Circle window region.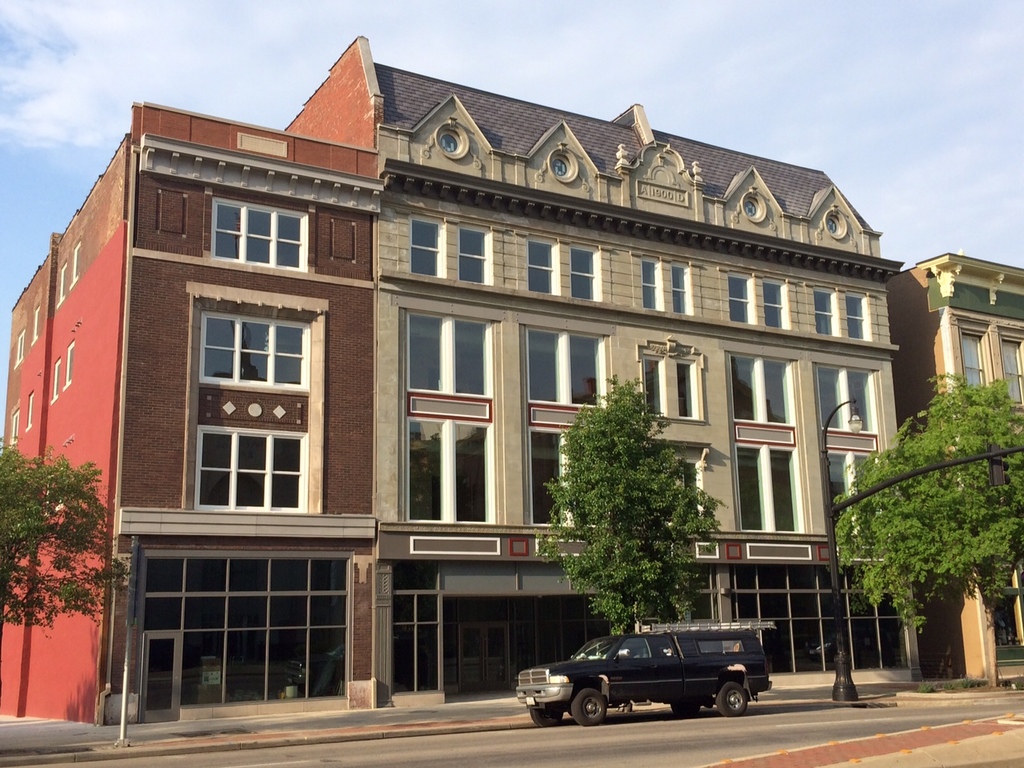
Region: left=762, top=285, right=784, bottom=323.
